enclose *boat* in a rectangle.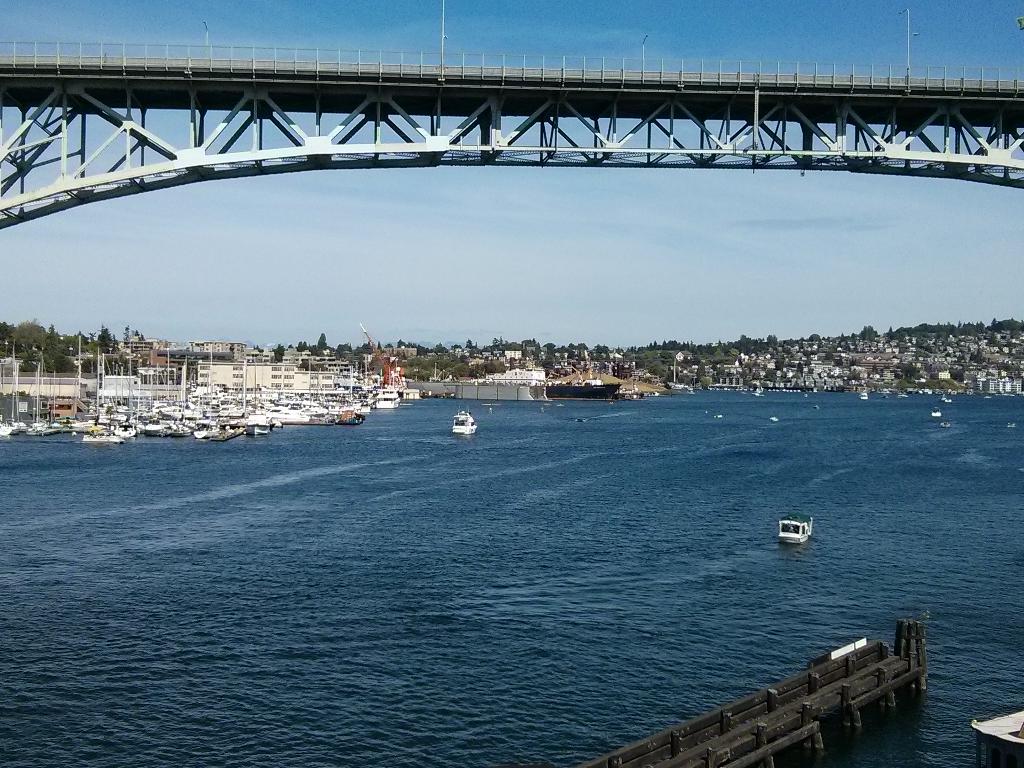
pyautogui.locateOnScreen(449, 409, 478, 436).
